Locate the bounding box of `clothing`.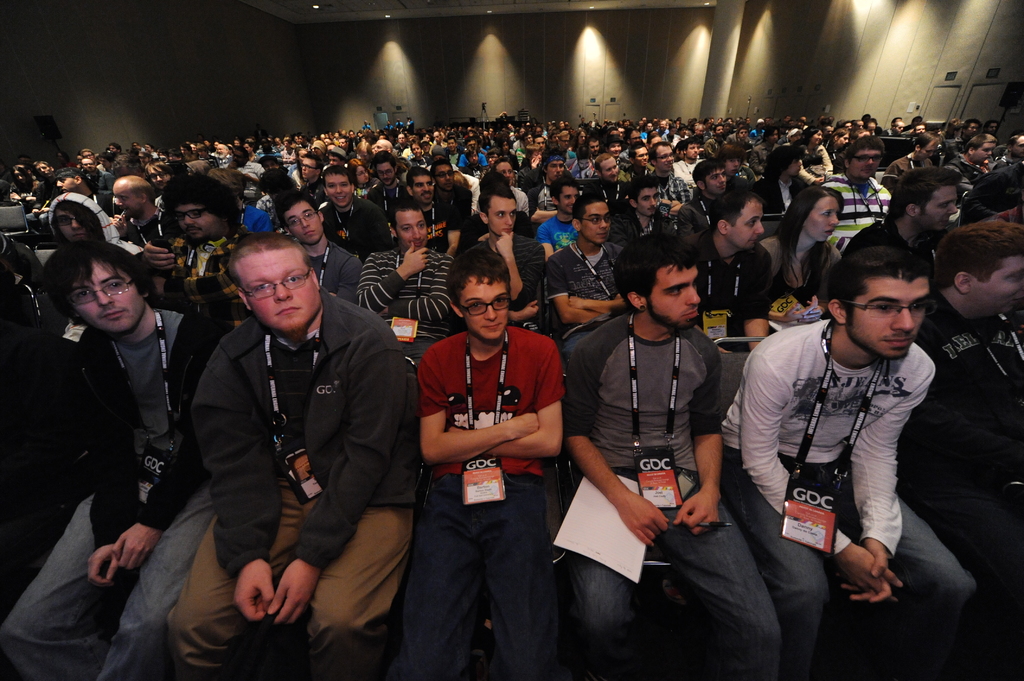
Bounding box: x1=546, y1=243, x2=623, y2=303.
